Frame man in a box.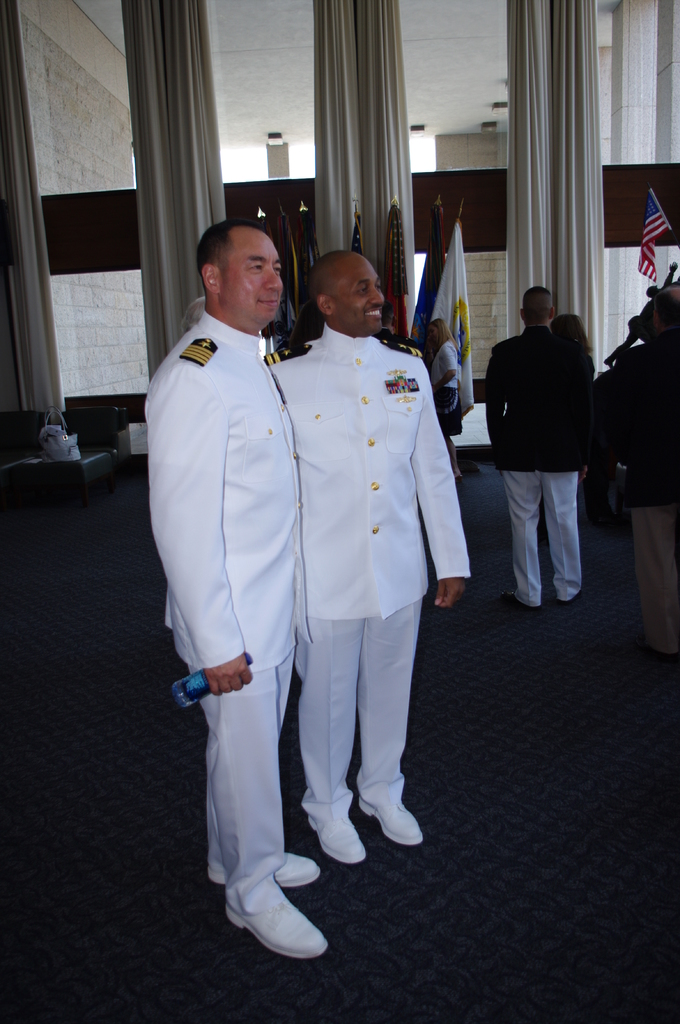
[146,216,329,963].
